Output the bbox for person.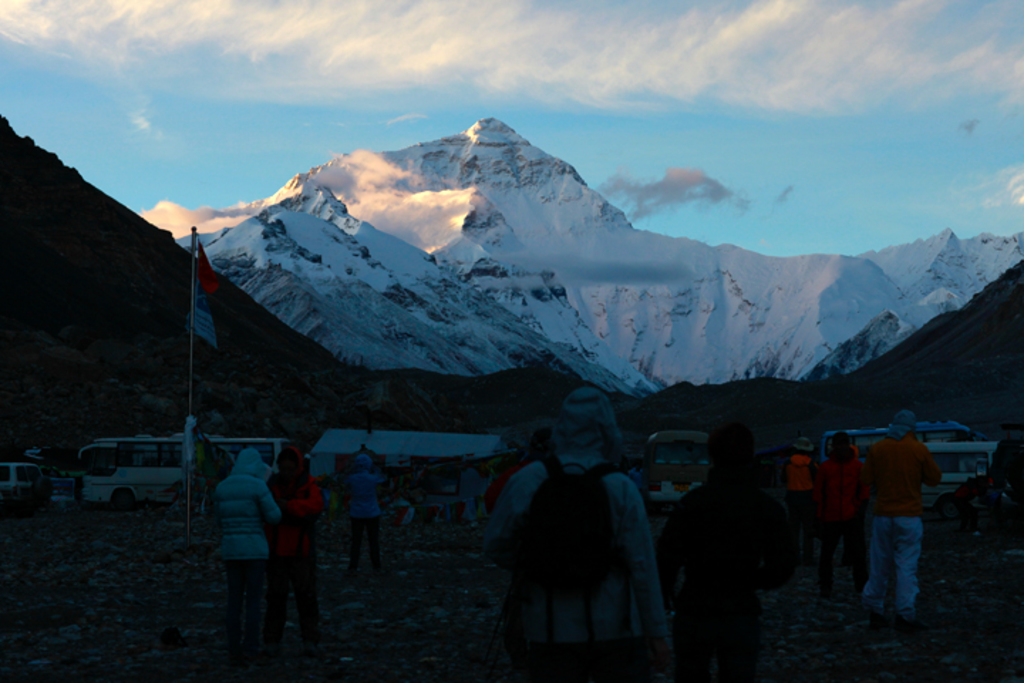
(799,428,868,613).
